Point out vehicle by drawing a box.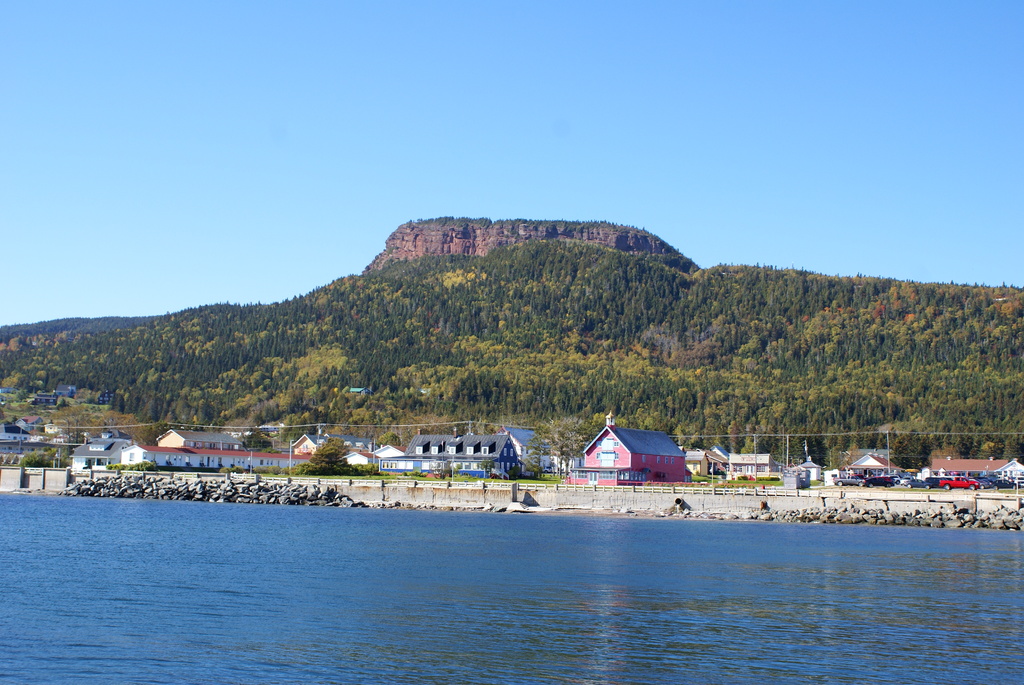
[834,471,868,491].
